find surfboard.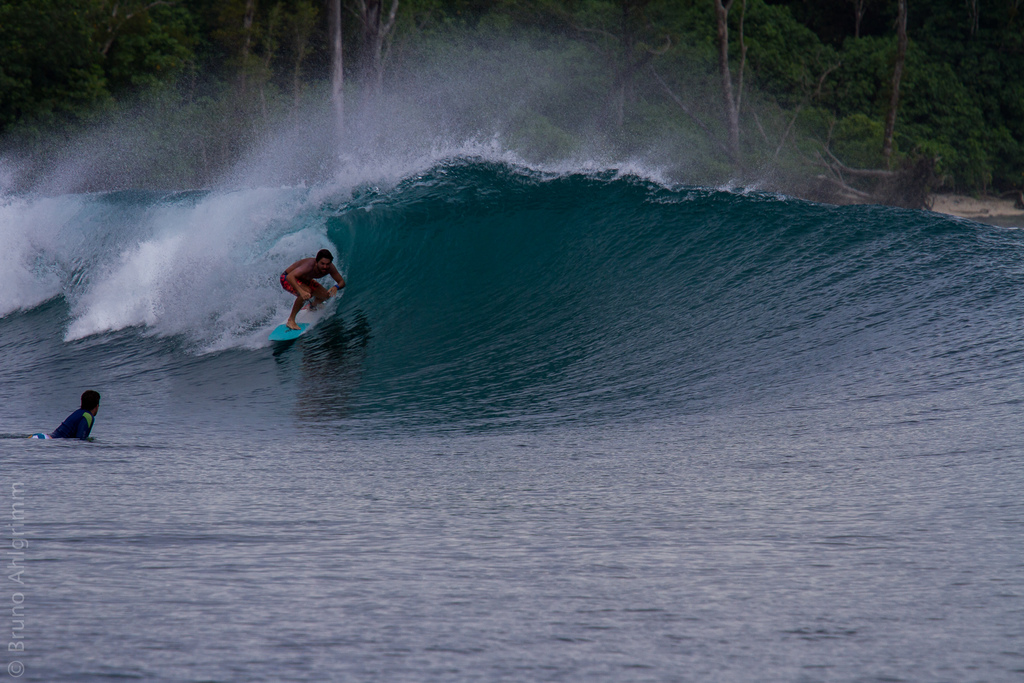
[266, 320, 312, 346].
